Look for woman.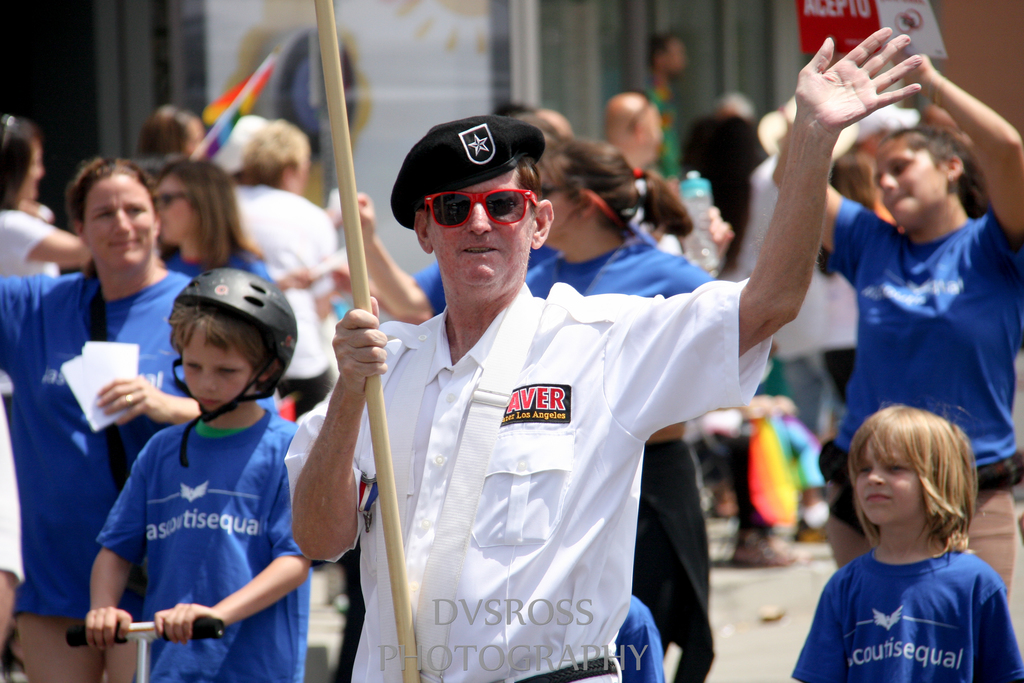
Found: rect(0, 113, 89, 456).
